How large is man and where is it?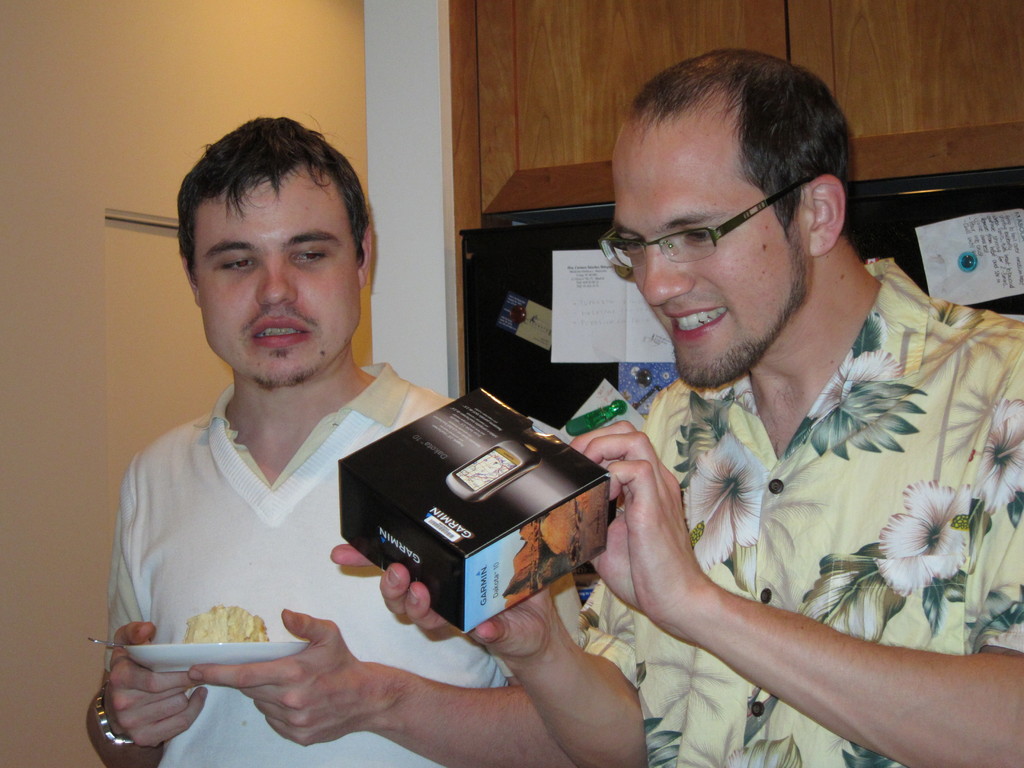
Bounding box: box=[83, 118, 579, 767].
